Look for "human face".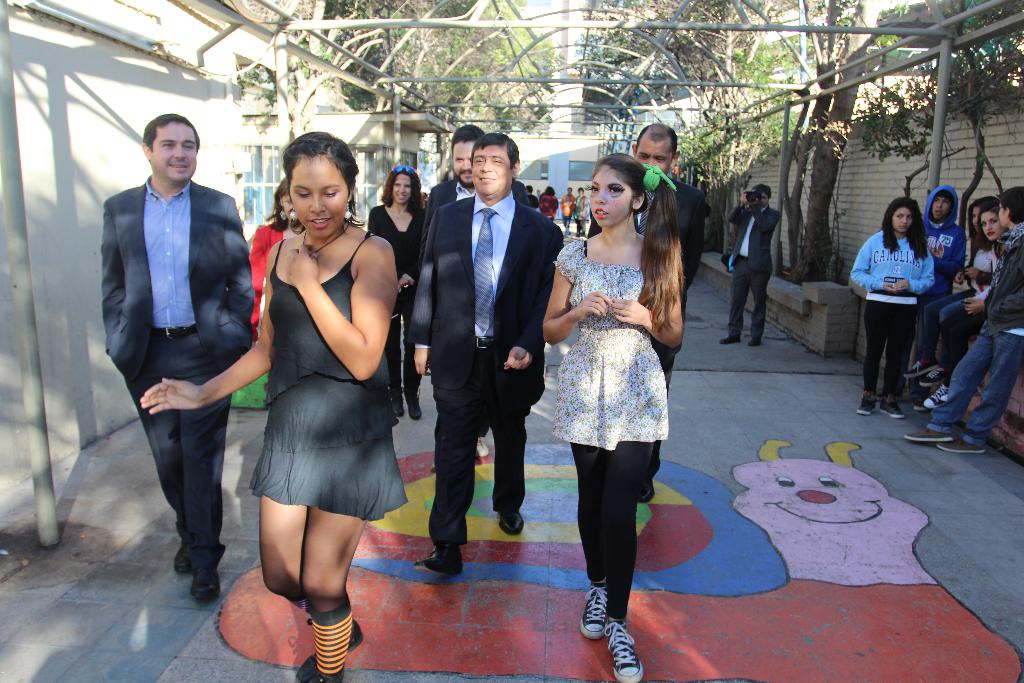
Found: {"left": 394, "top": 173, "right": 409, "bottom": 207}.
